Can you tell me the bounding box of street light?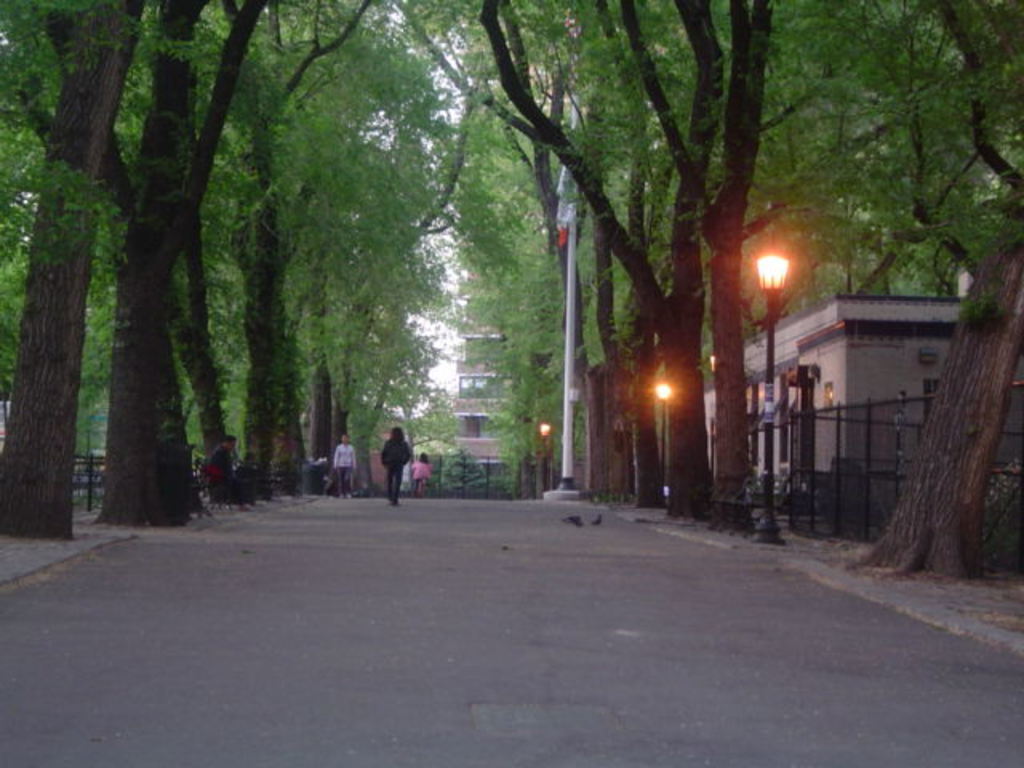
bbox(533, 418, 552, 486).
